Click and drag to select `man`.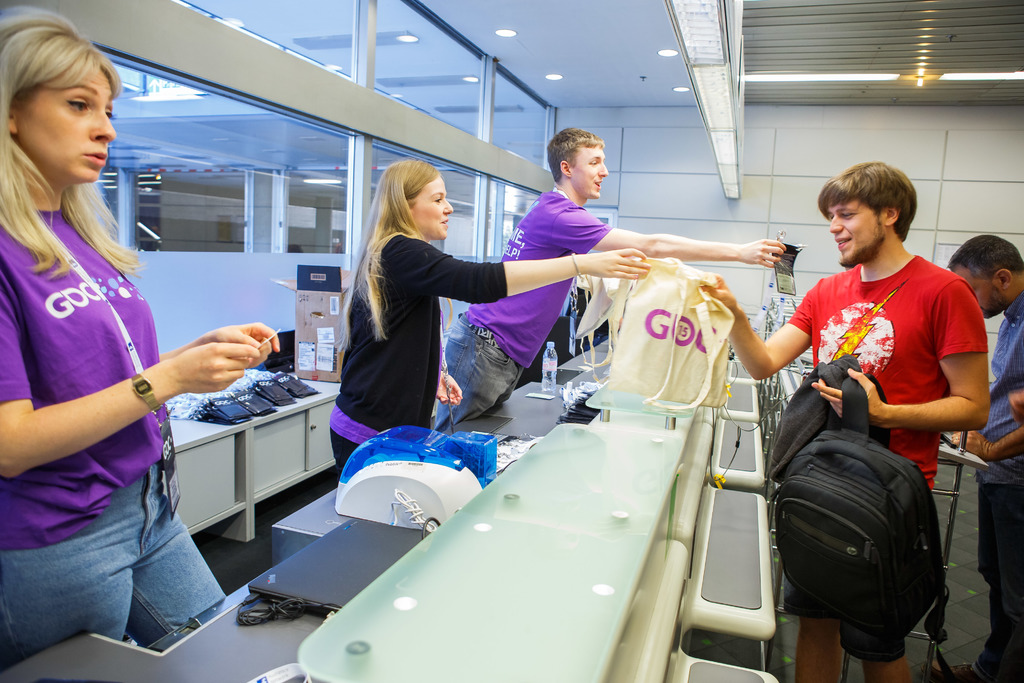
Selection: locate(946, 231, 1023, 682).
